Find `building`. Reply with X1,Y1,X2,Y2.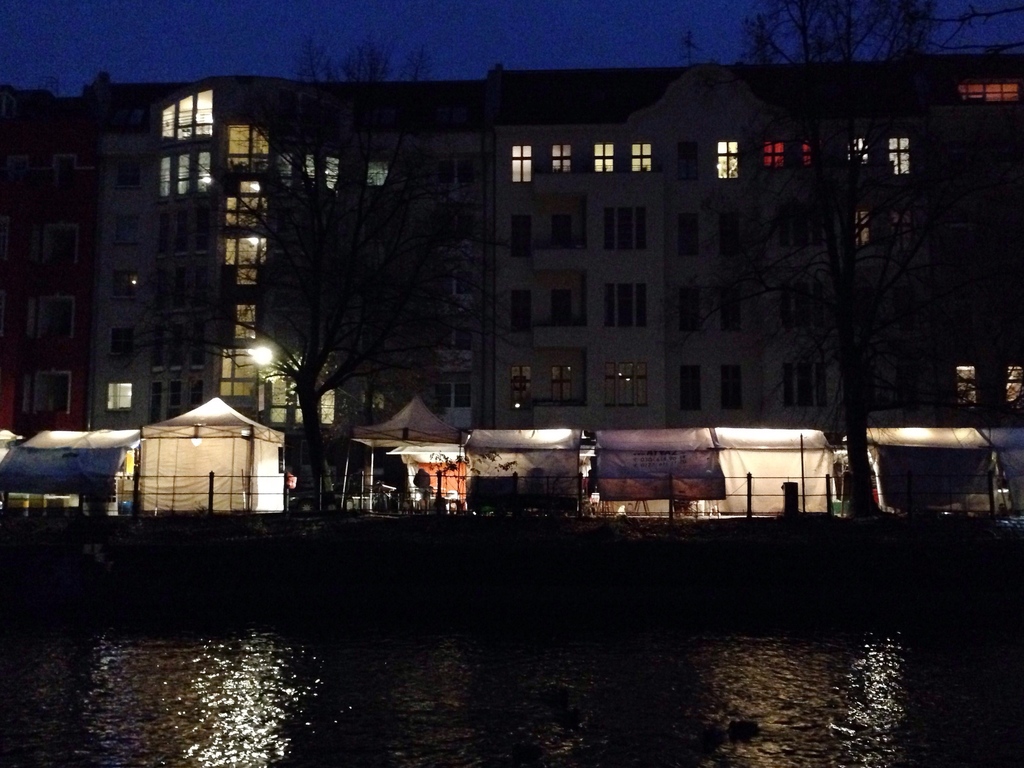
0,52,96,432.
